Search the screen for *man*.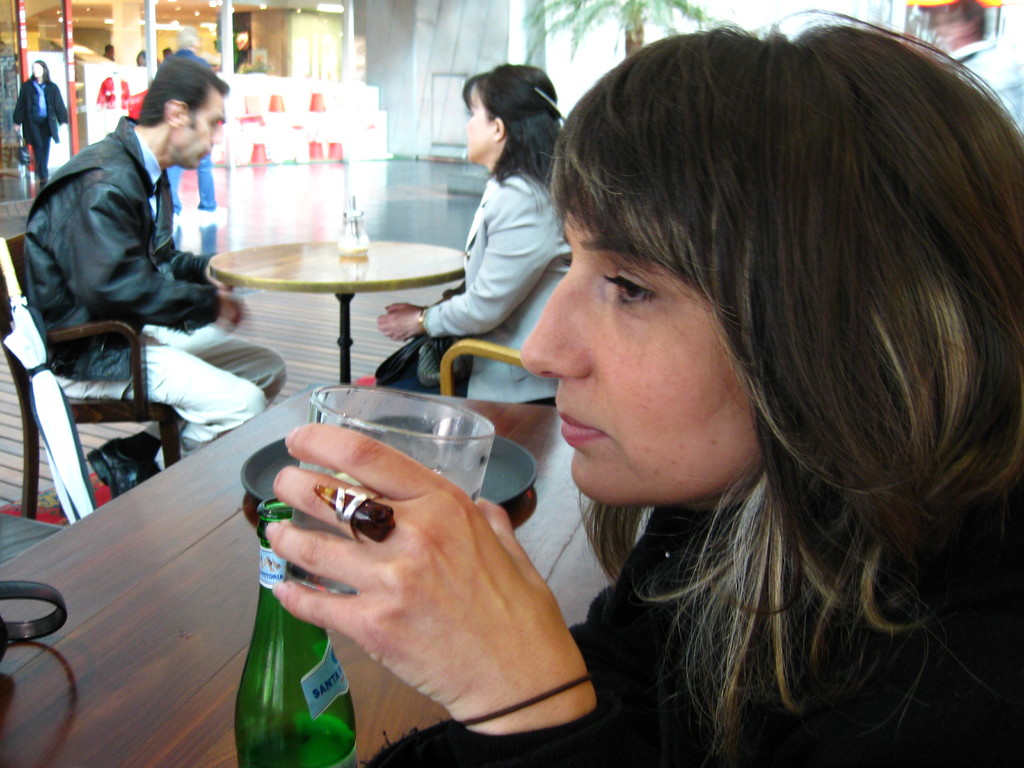
Found at <box>19,69,259,459</box>.
